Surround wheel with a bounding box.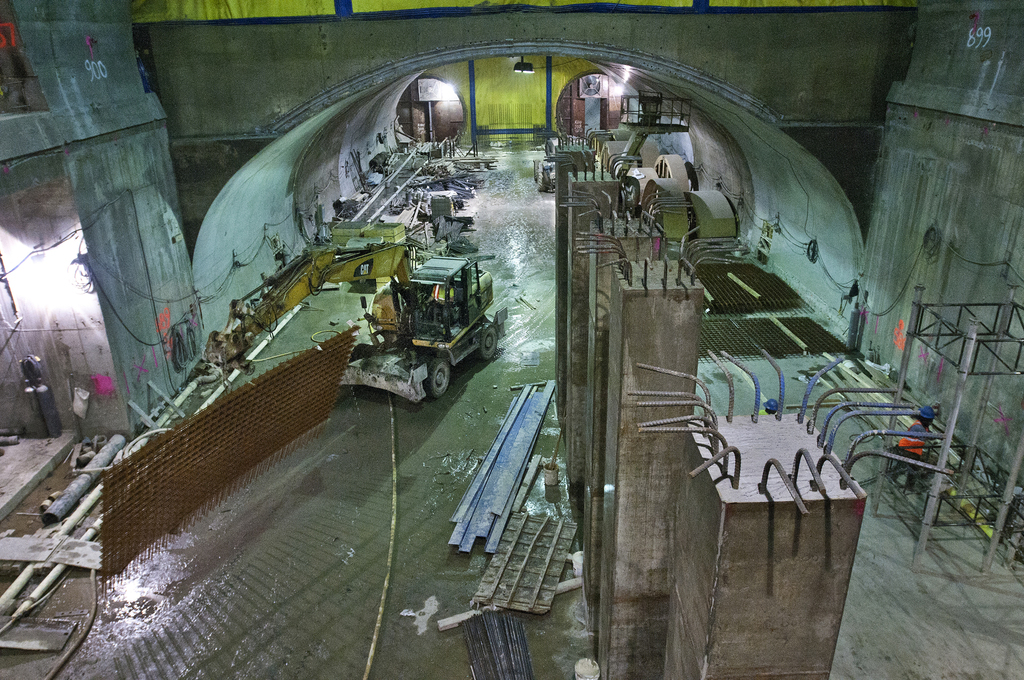
537 159 550 192.
